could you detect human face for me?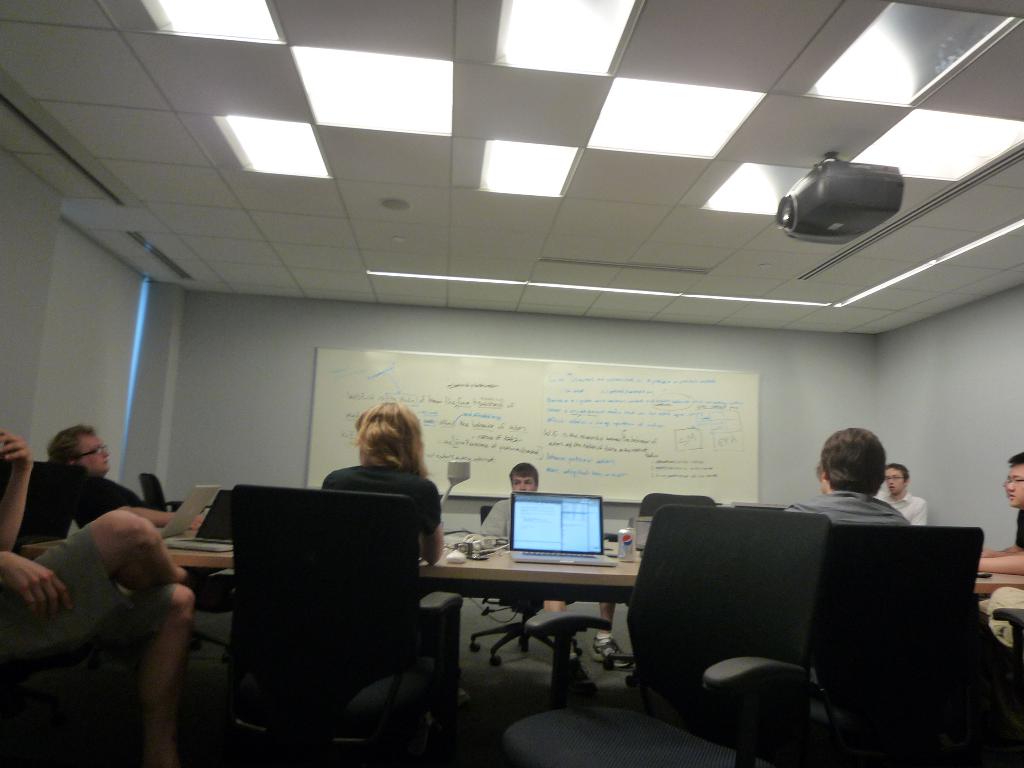
Detection result: (1004, 468, 1023, 511).
